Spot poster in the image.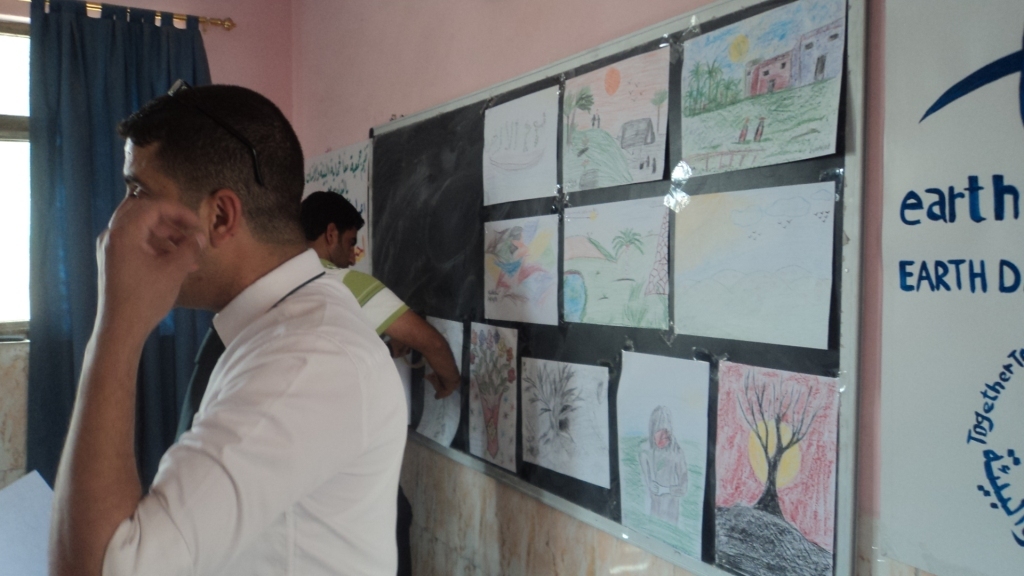
poster found at 482/85/559/208.
